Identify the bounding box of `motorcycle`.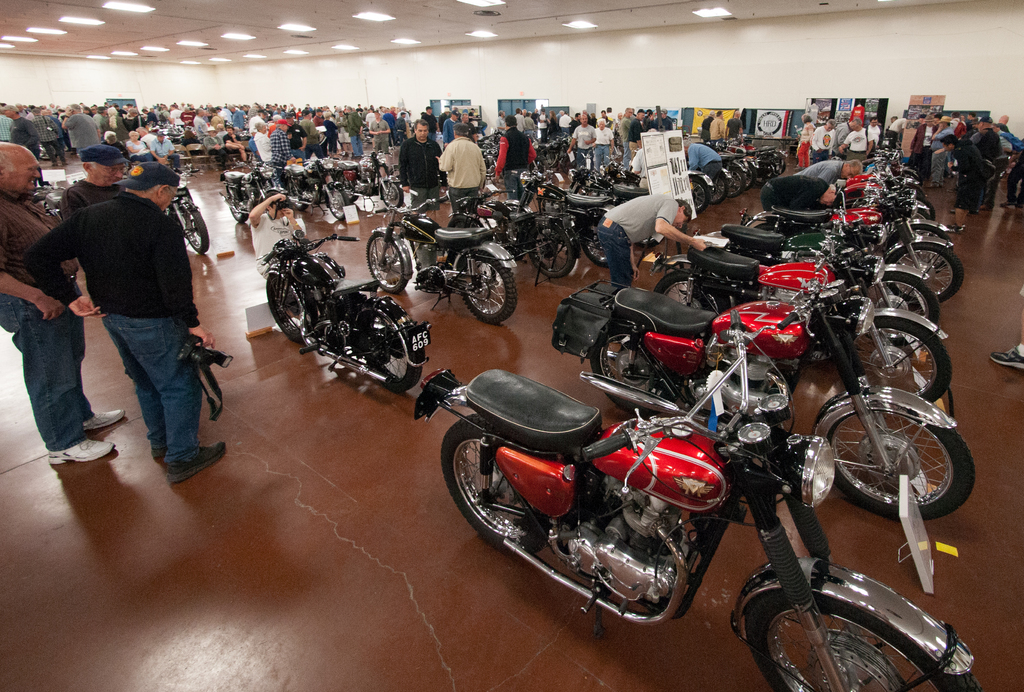
(362,194,519,320).
